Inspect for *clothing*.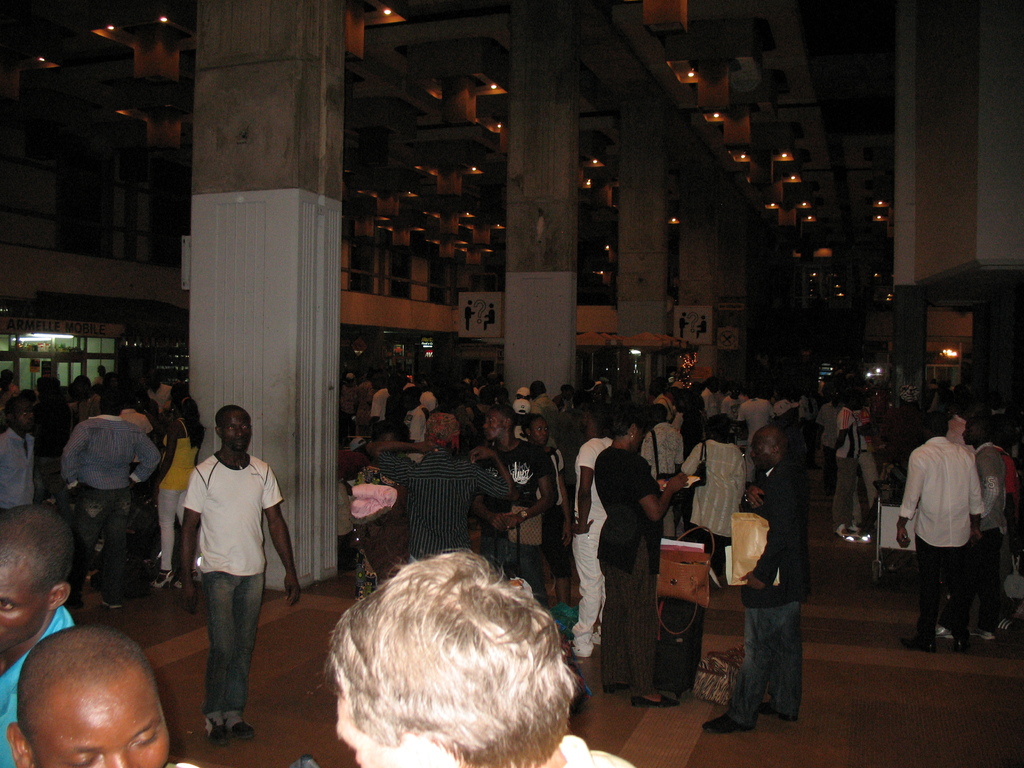
Inspection: [x1=567, y1=436, x2=607, y2=654].
